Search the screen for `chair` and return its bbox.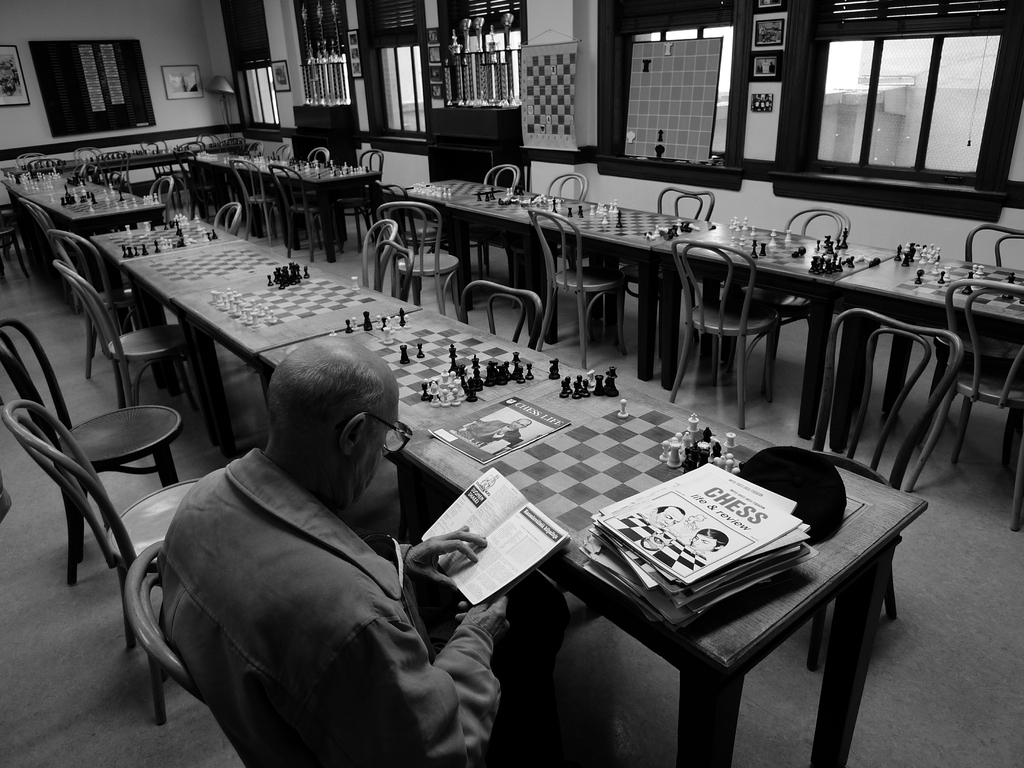
Found: (906, 276, 1023, 532).
